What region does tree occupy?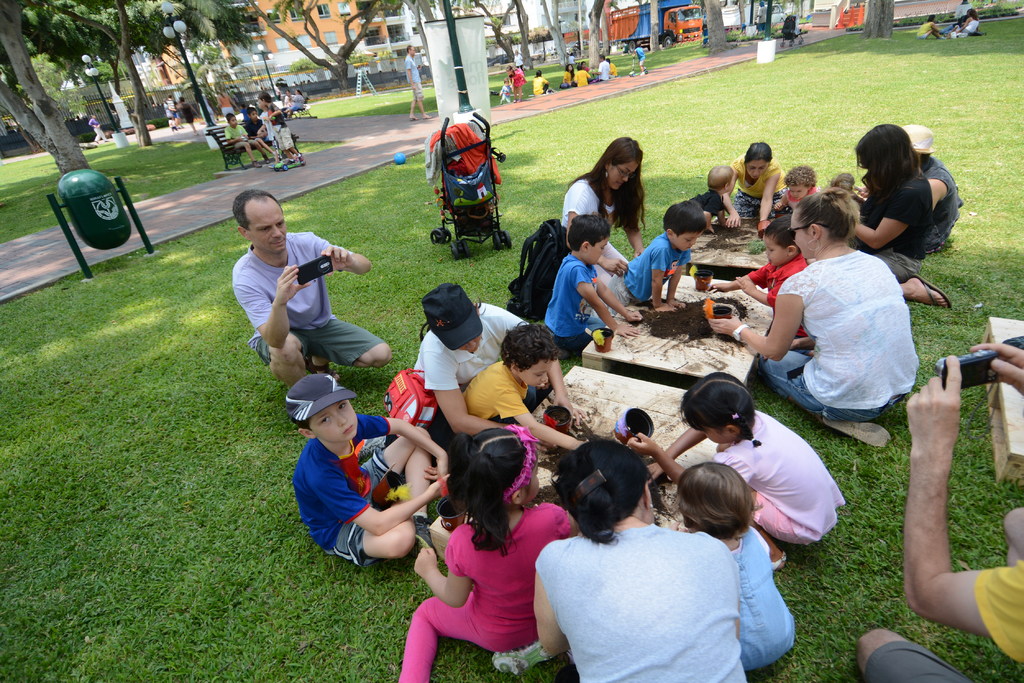
859, 0, 896, 39.
